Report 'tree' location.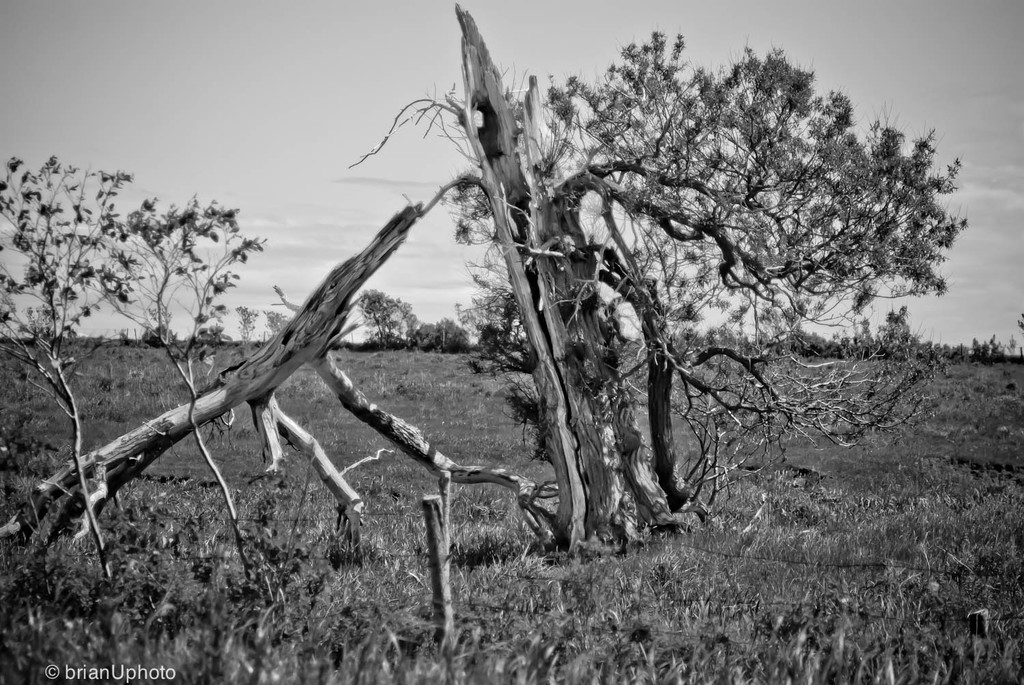
Report: crop(453, 28, 973, 526).
